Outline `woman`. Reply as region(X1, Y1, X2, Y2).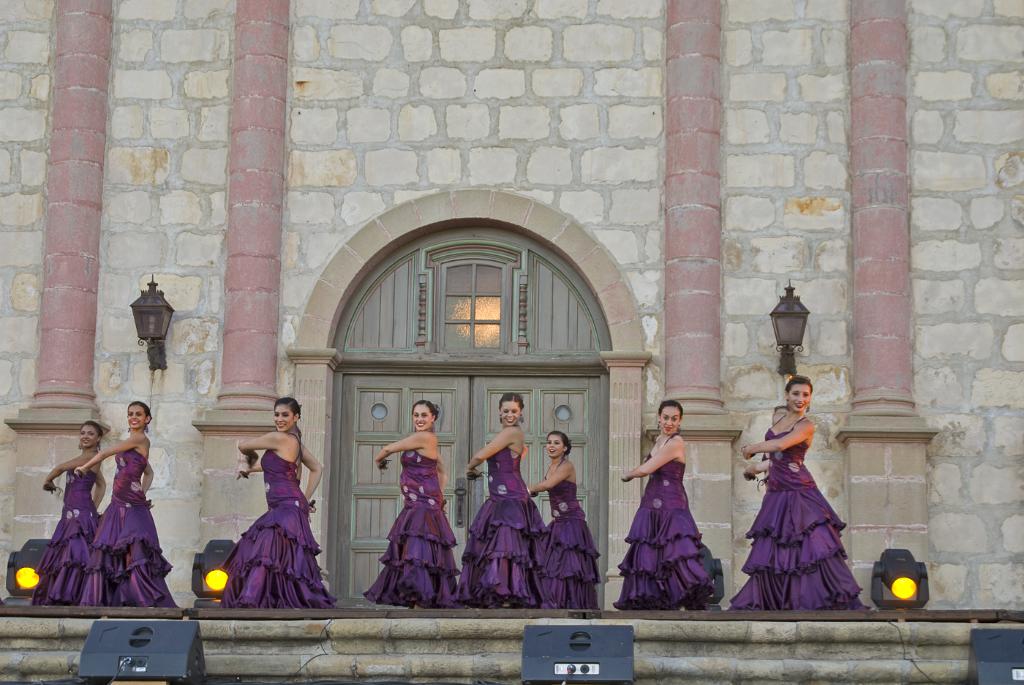
region(371, 404, 448, 605).
